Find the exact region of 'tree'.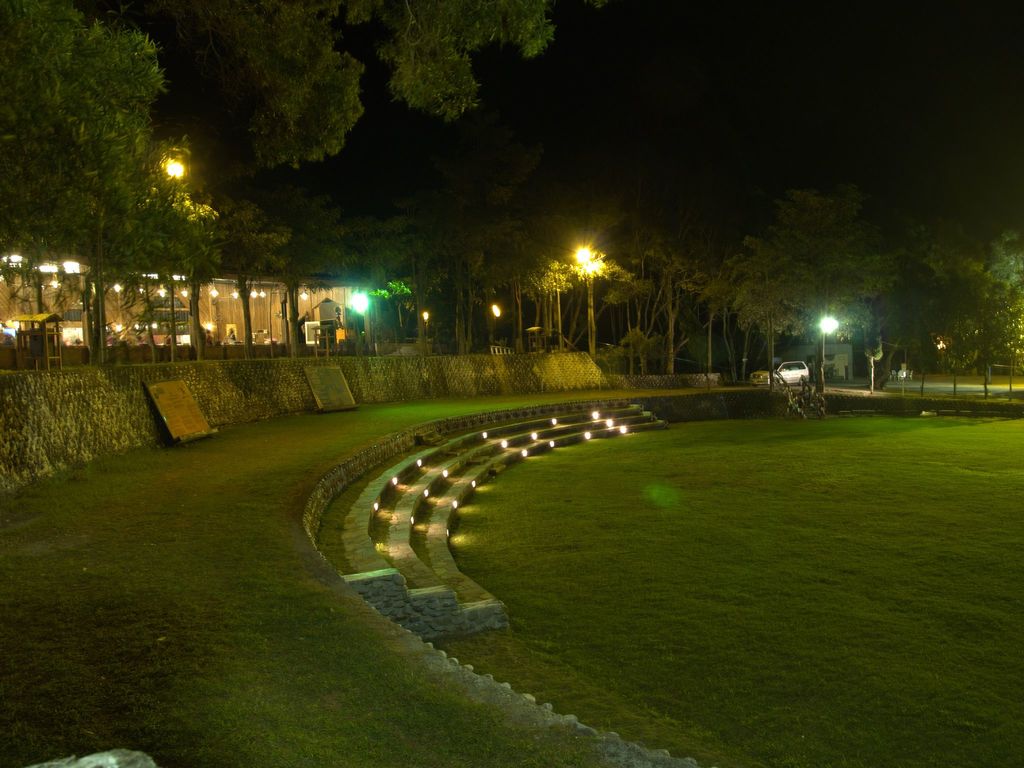
Exact region: l=321, t=209, r=429, b=355.
